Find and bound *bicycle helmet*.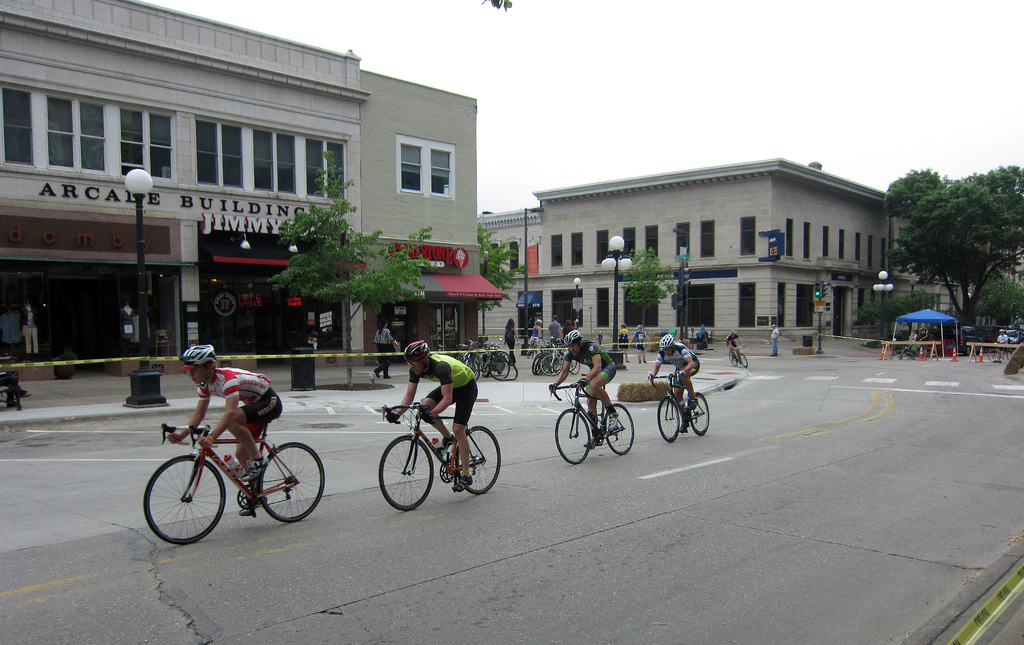
Bound: <region>404, 339, 434, 362</region>.
